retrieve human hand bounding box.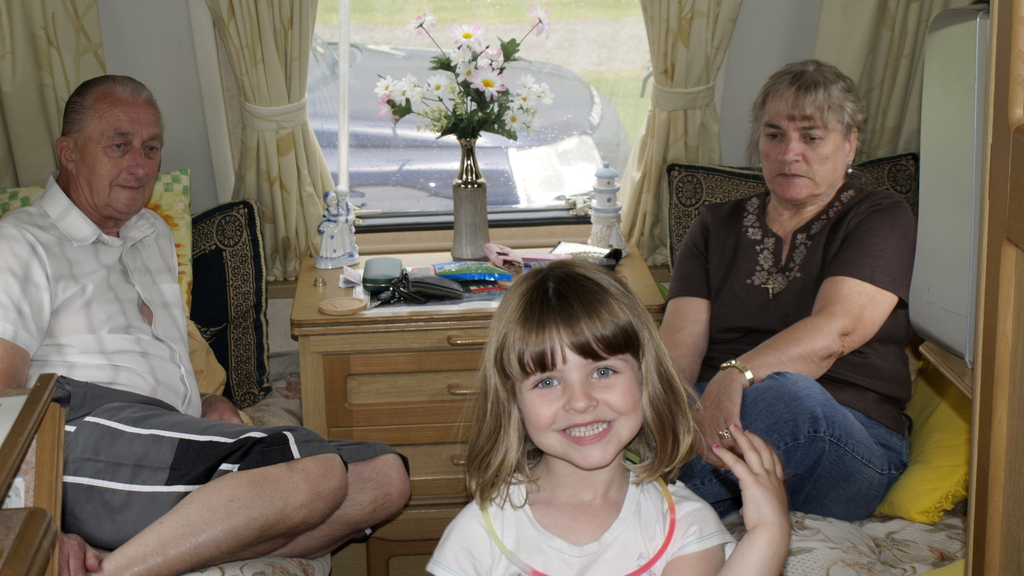
Bounding box: [left=732, top=434, right=804, bottom=538].
